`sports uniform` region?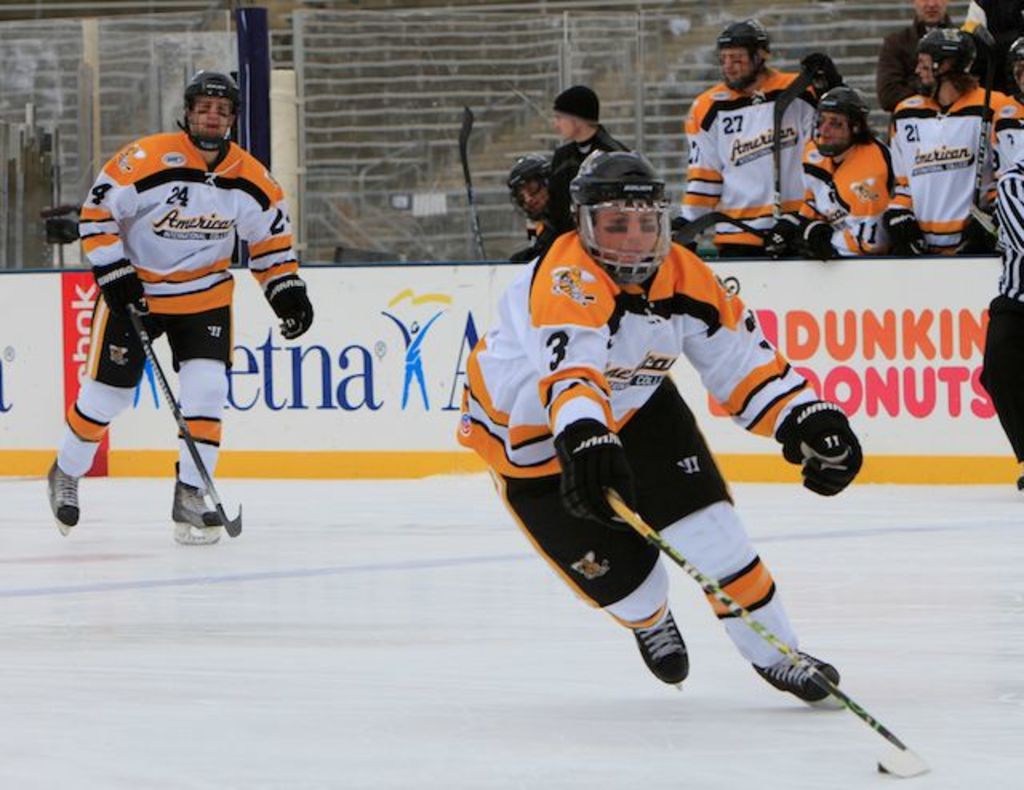
[453, 147, 882, 752]
